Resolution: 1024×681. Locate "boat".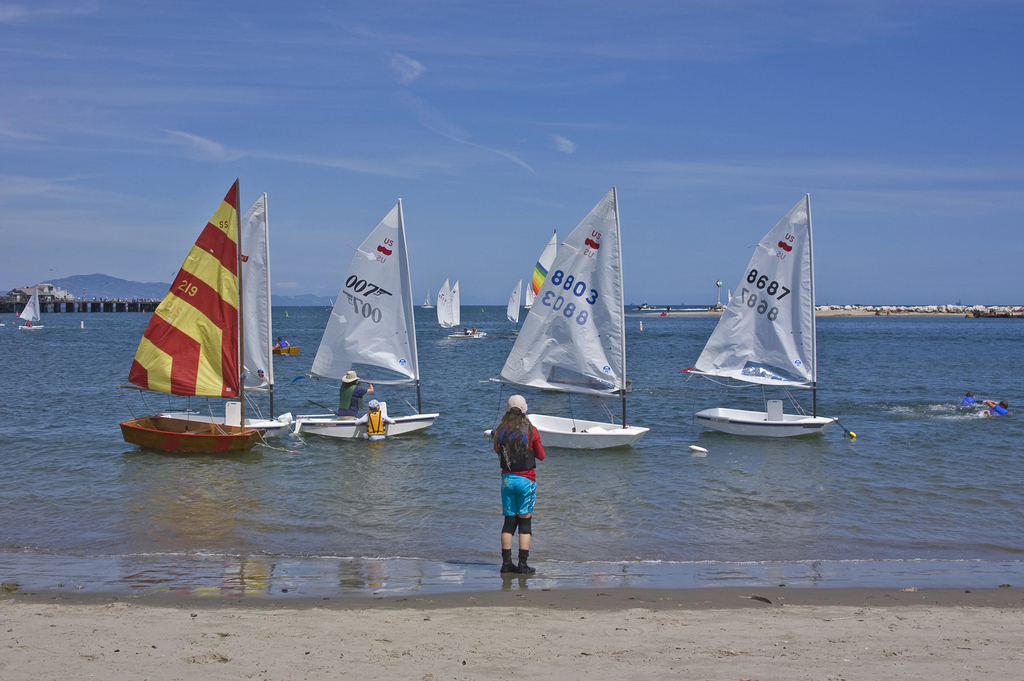
[682,190,841,453].
